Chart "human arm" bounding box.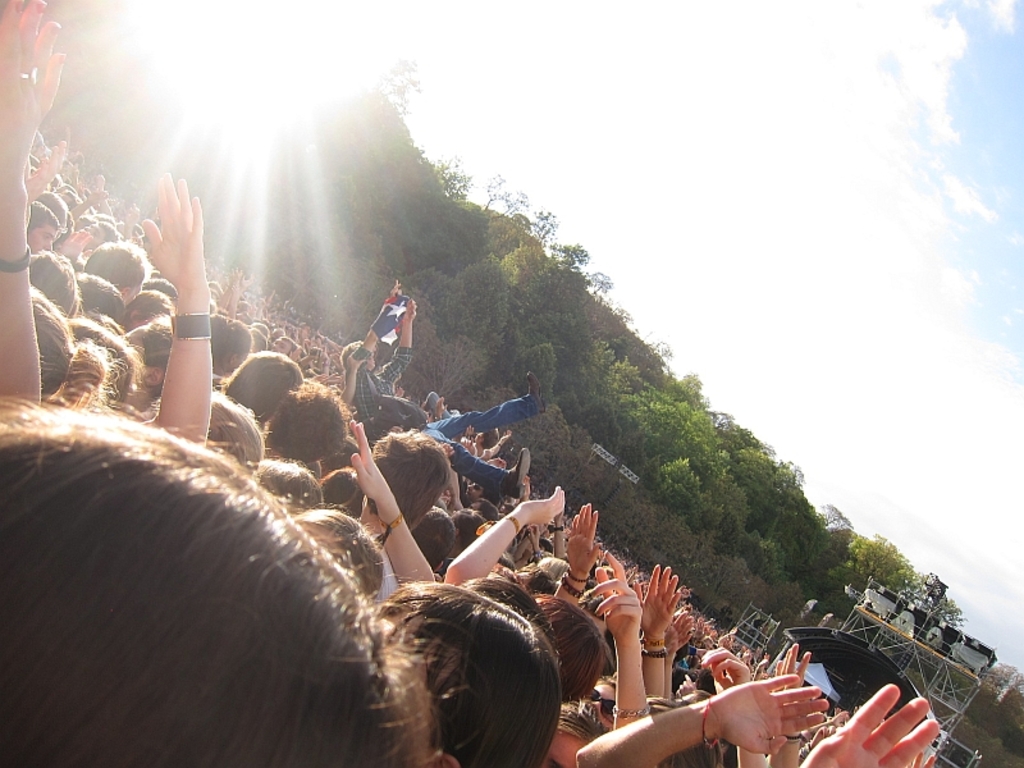
Charted: box(69, 184, 105, 218).
